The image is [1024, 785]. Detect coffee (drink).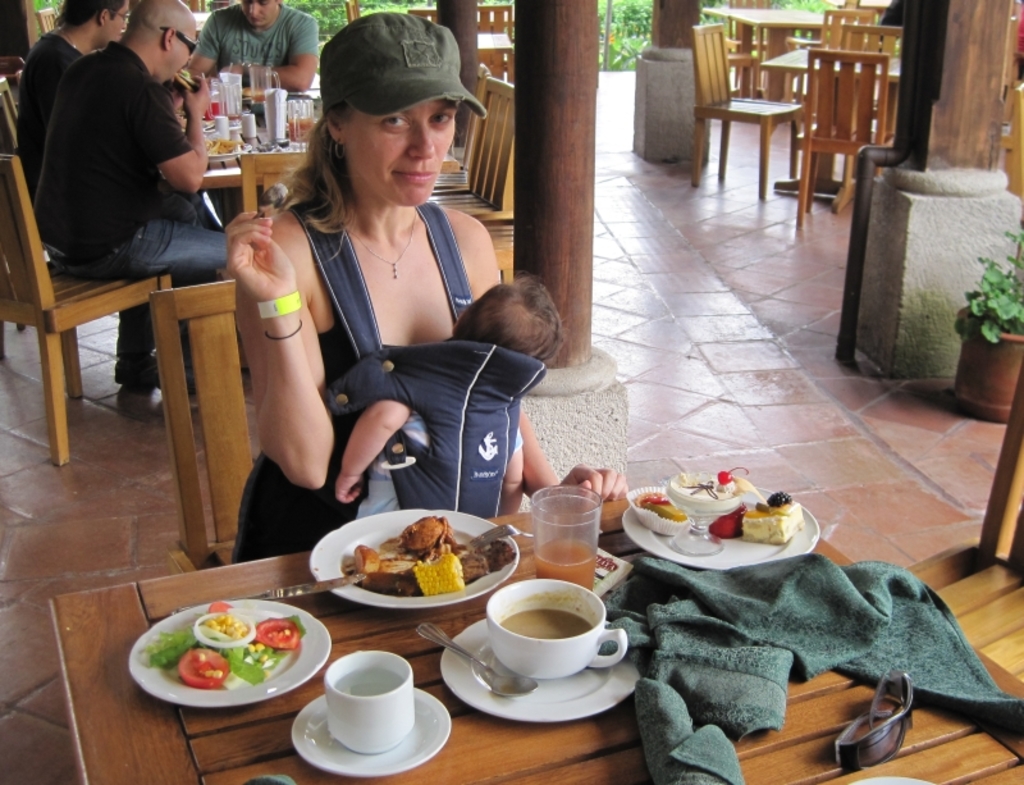
Detection: [511,610,589,642].
